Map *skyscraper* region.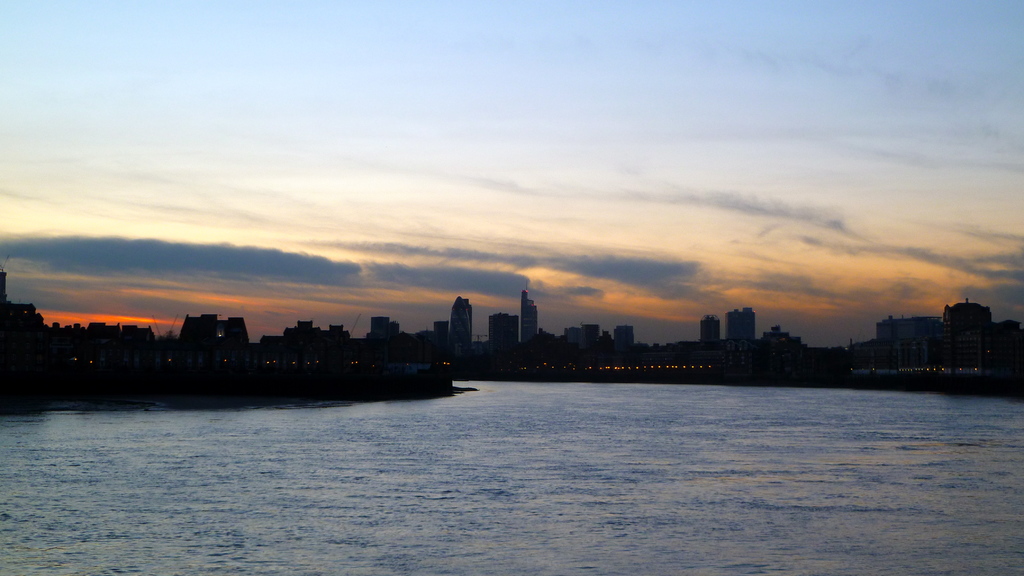
Mapped to [left=444, top=294, right=471, bottom=358].
